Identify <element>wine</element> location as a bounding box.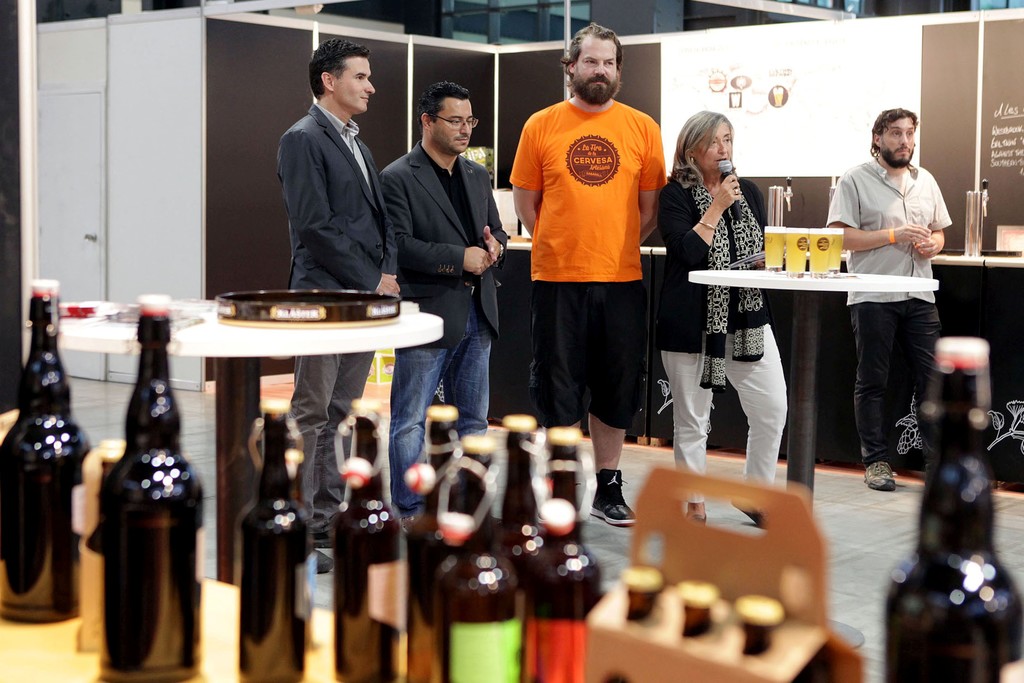
l=0, t=270, r=101, b=624.
